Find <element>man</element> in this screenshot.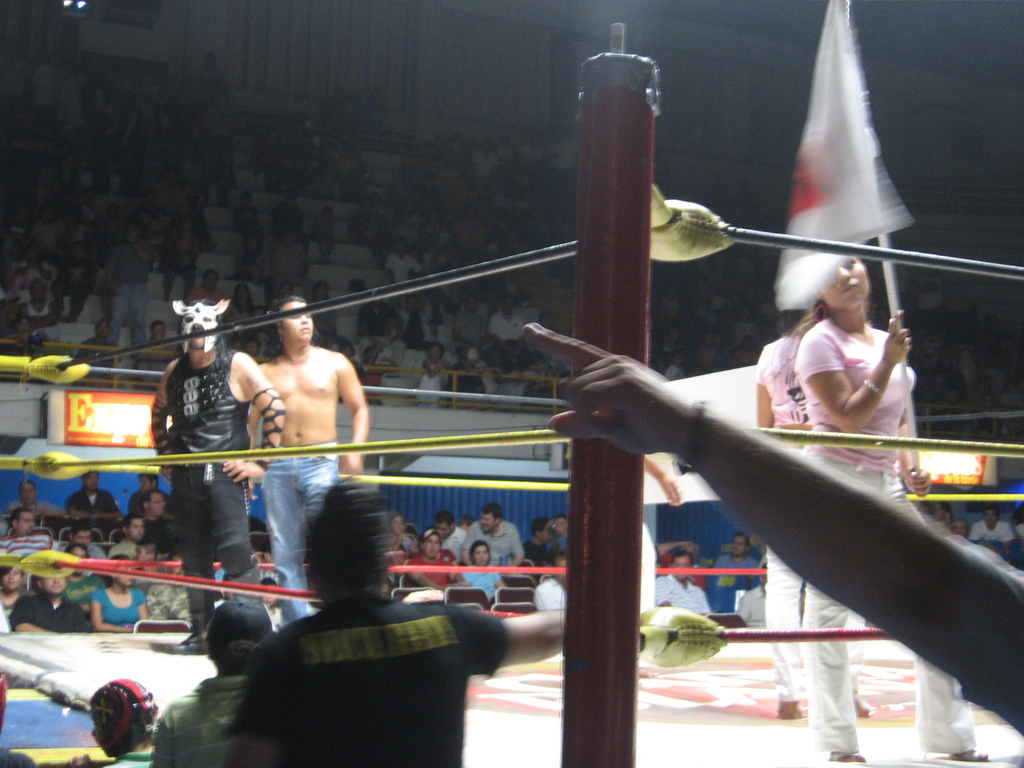
The bounding box for <element>man</element> is (left=0, top=505, right=58, bottom=557).
